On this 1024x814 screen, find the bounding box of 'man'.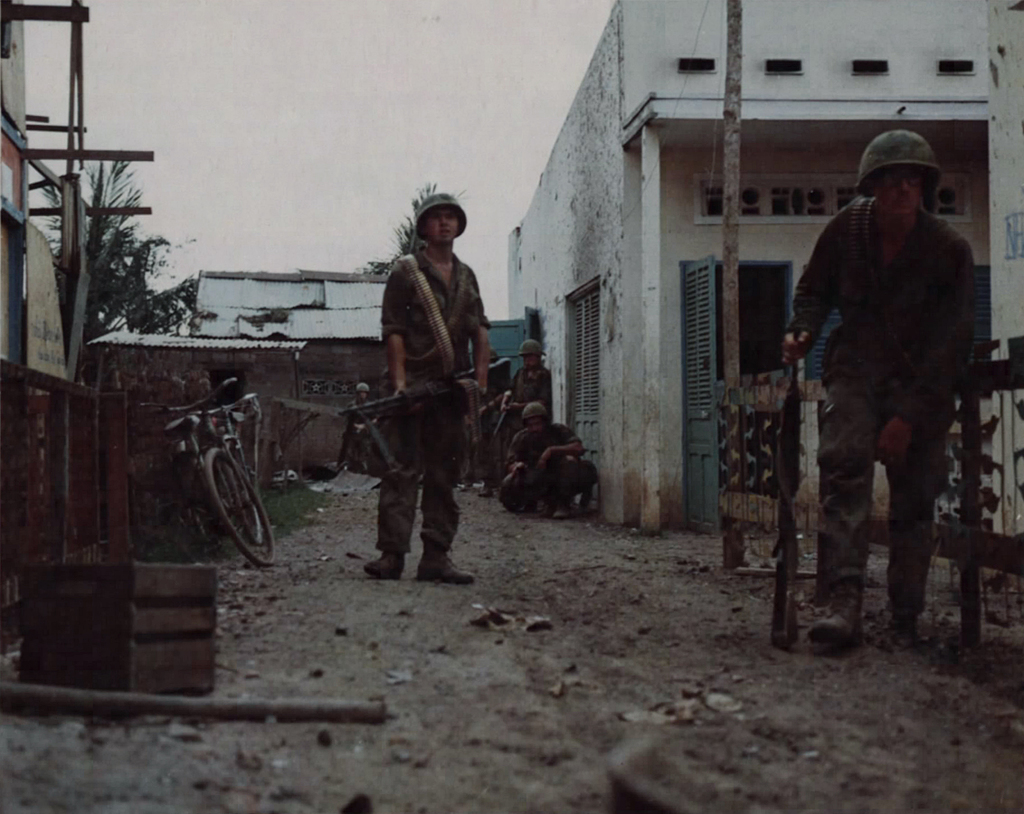
Bounding box: 494 340 553 492.
